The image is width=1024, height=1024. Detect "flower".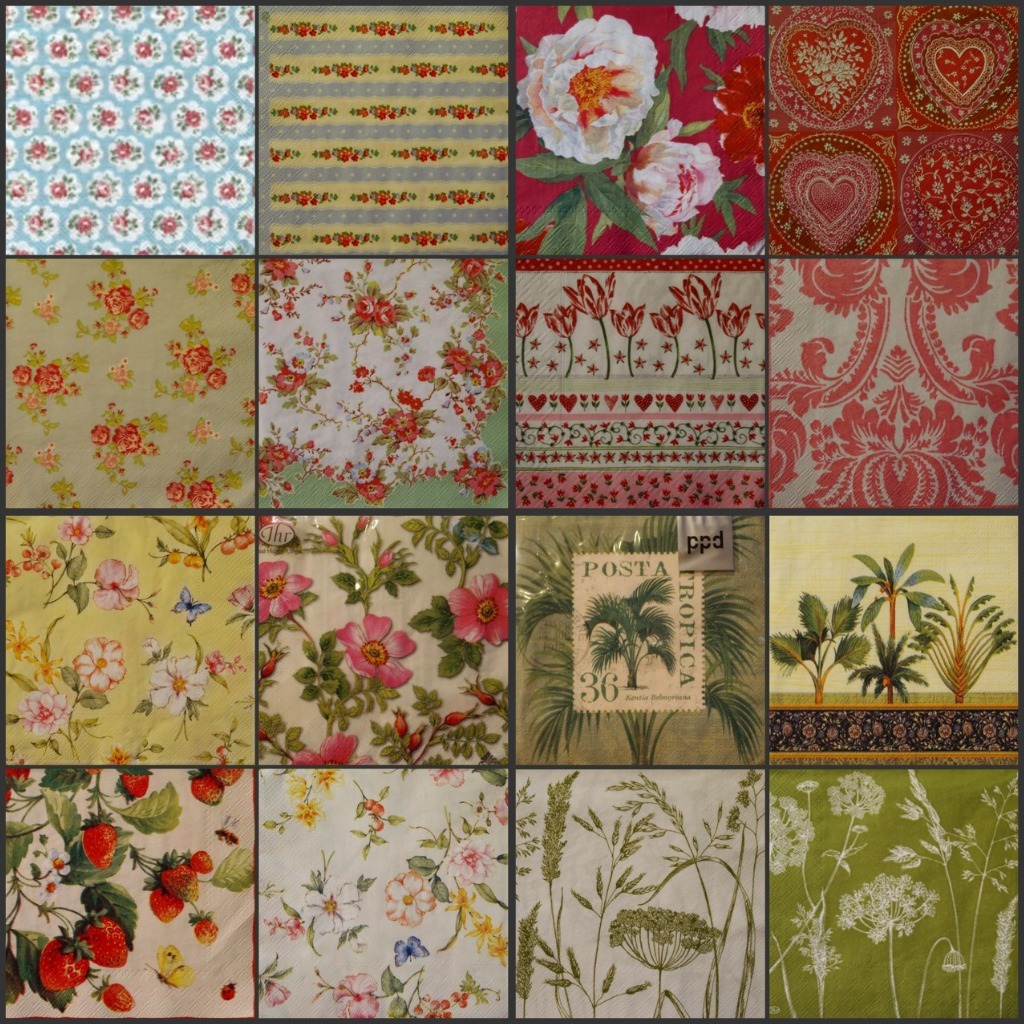
Detection: [210, 180, 238, 199].
